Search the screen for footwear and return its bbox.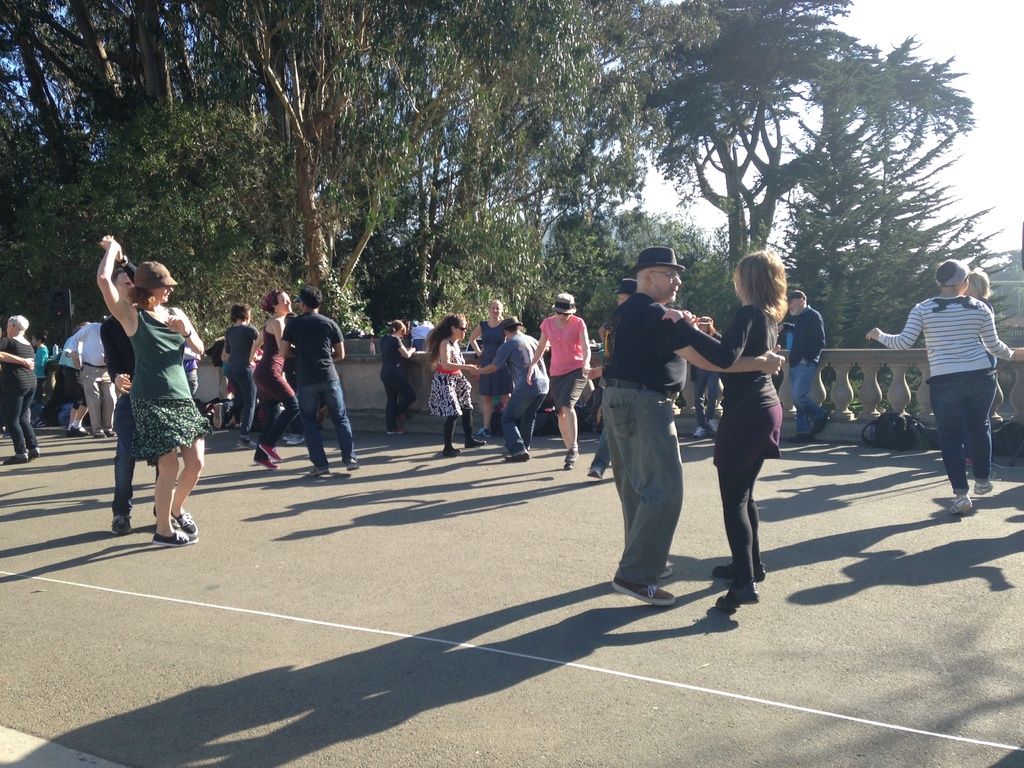
Found: [945, 492, 970, 515].
